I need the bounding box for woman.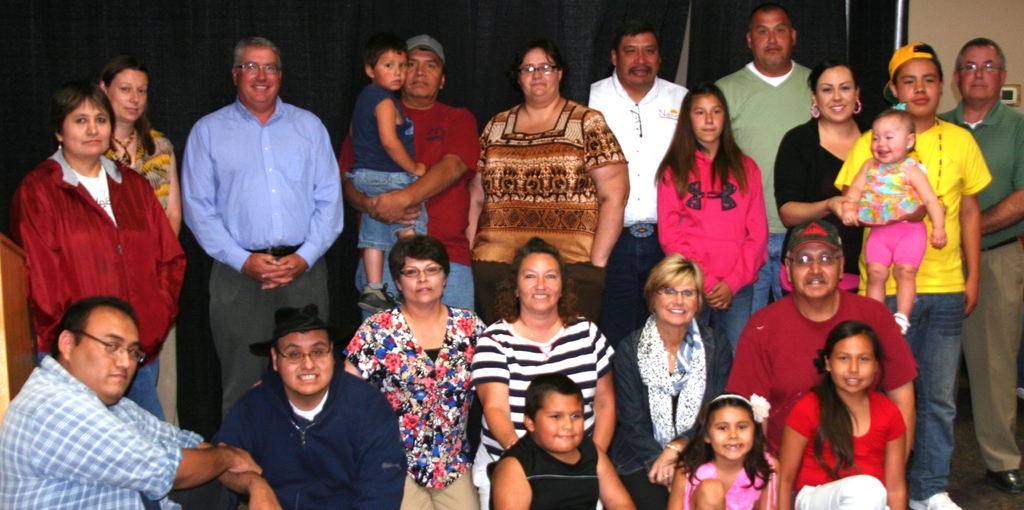
Here it is: [332,212,490,496].
